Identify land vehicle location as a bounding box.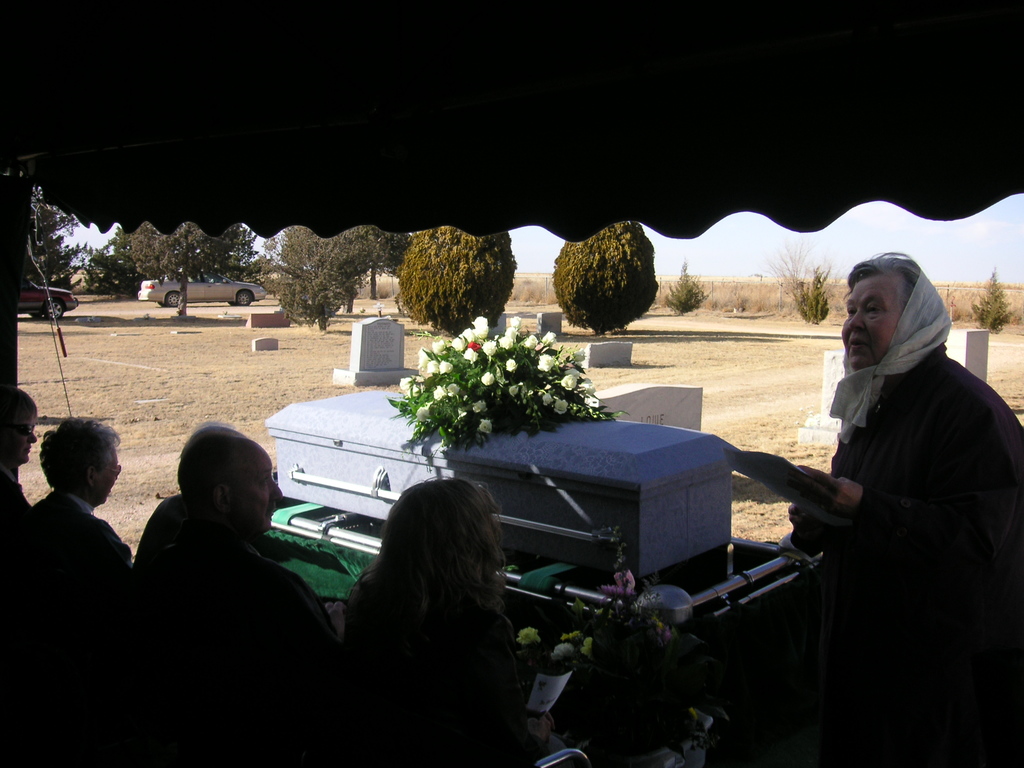
bbox=[19, 279, 75, 317].
